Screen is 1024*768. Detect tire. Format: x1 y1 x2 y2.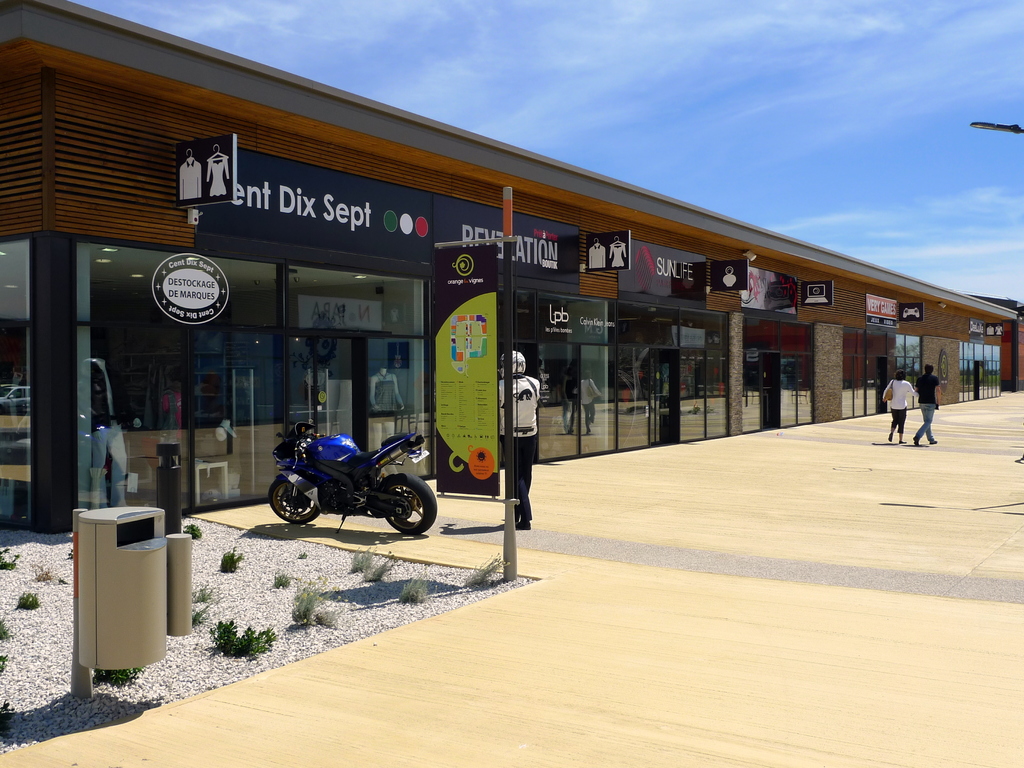
266 468 317 527.
